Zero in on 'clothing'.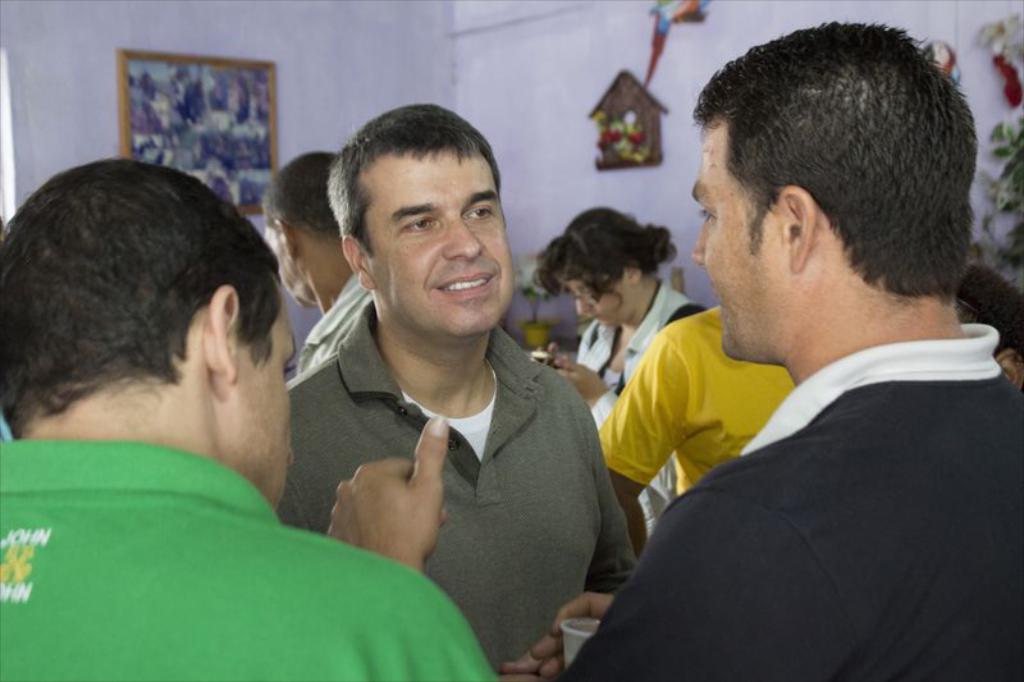
Zeroed in: [593, 299, 795, 495].
